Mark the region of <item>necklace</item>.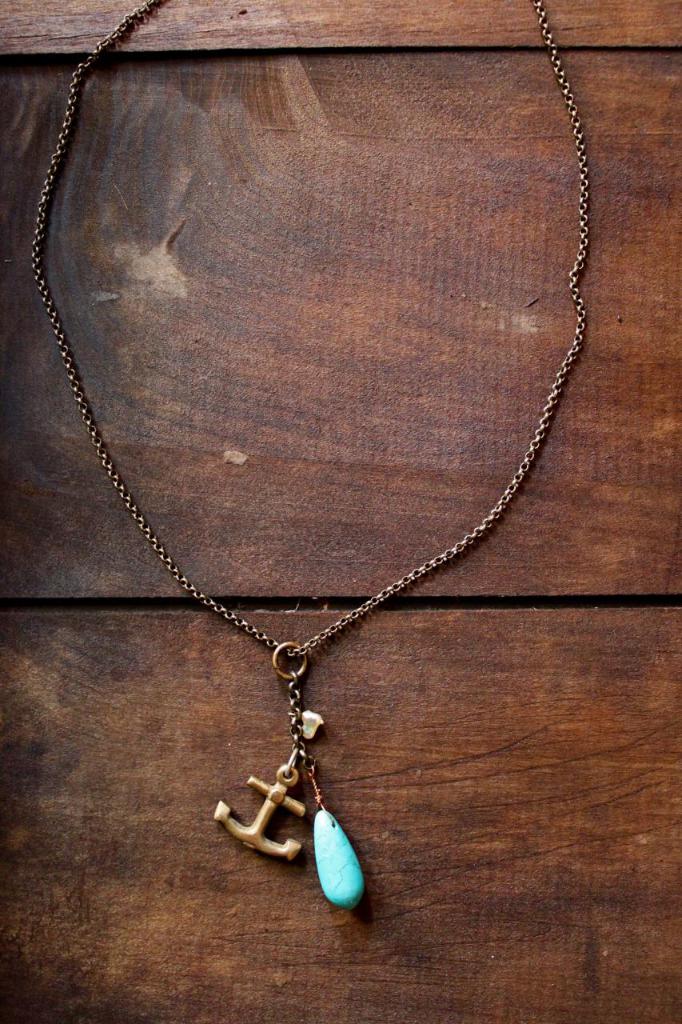
Region: [left=42, top=54, right=600, bottom=883].
